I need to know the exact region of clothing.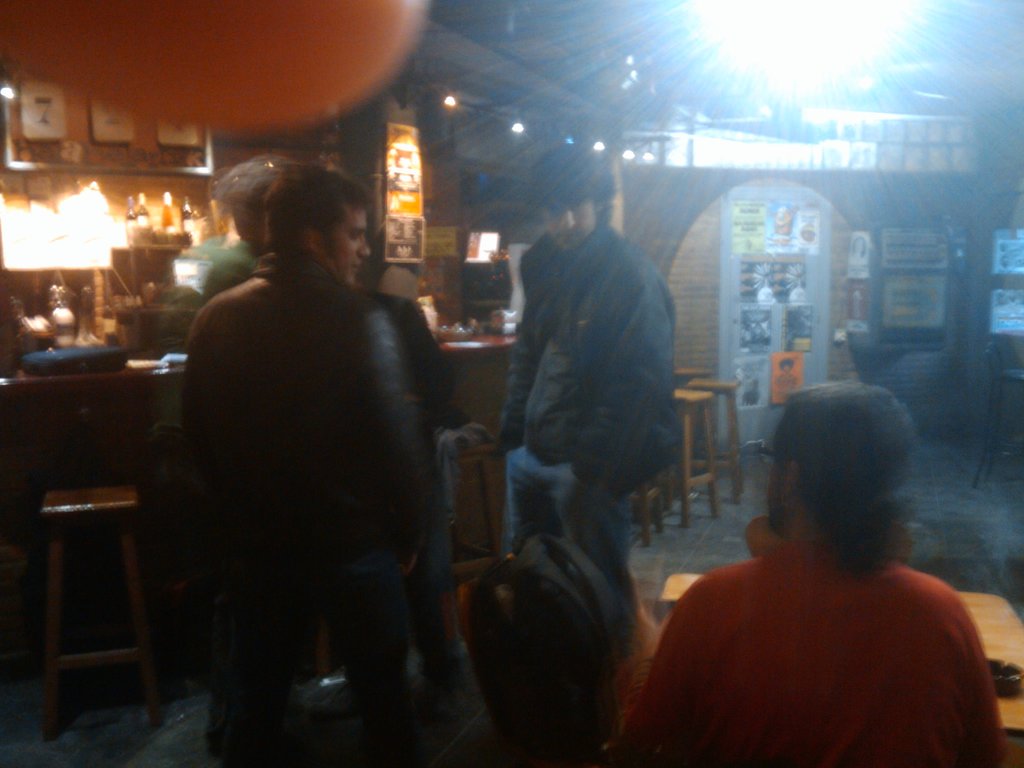
Region: <box>173,262,456,759</box>.
